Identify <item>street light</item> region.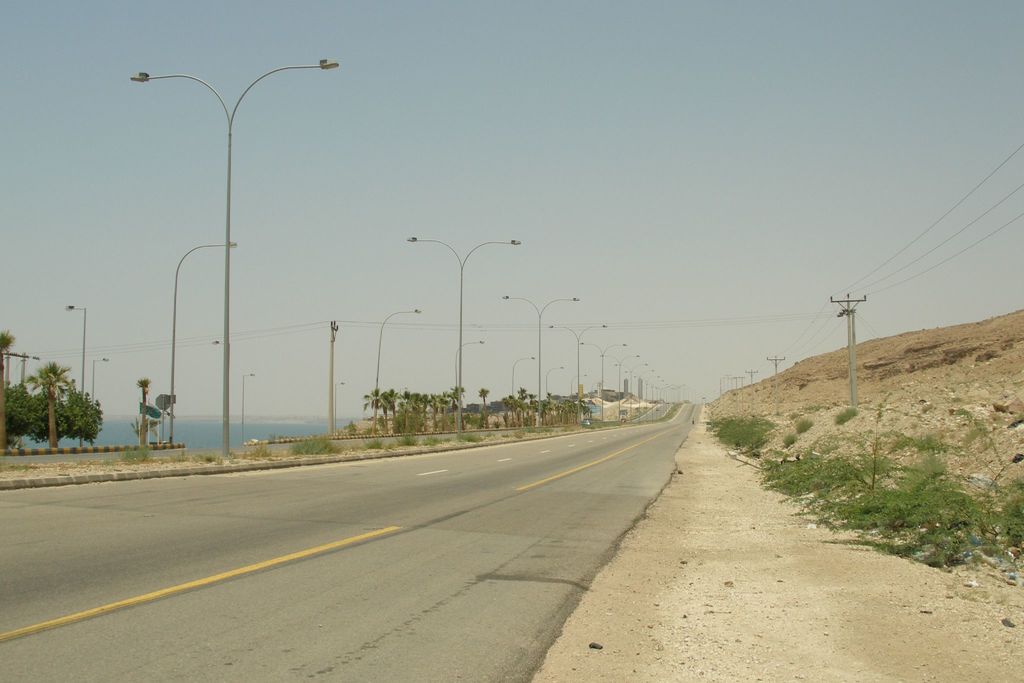
Region: box=[166, 242, 241, 441].
